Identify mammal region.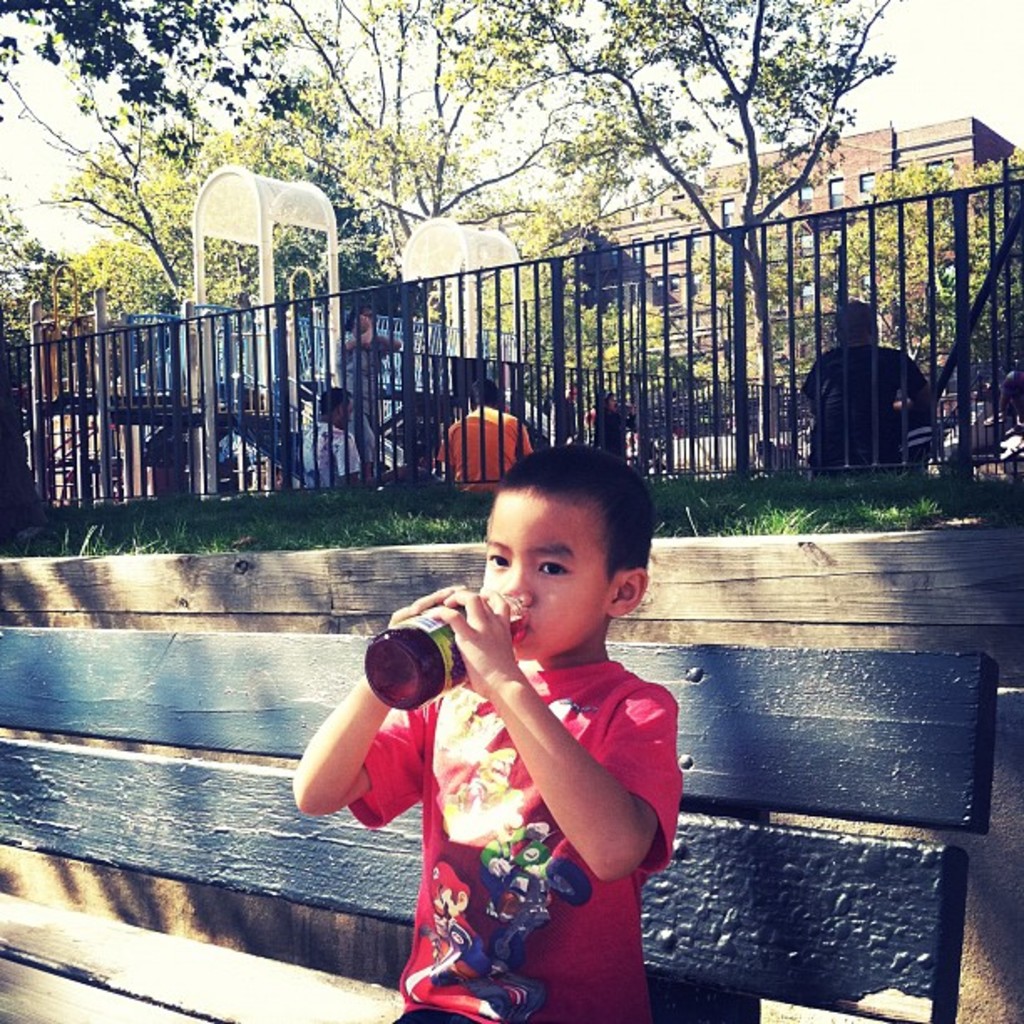
Region: locate(1002, 360, 1022, 430).
